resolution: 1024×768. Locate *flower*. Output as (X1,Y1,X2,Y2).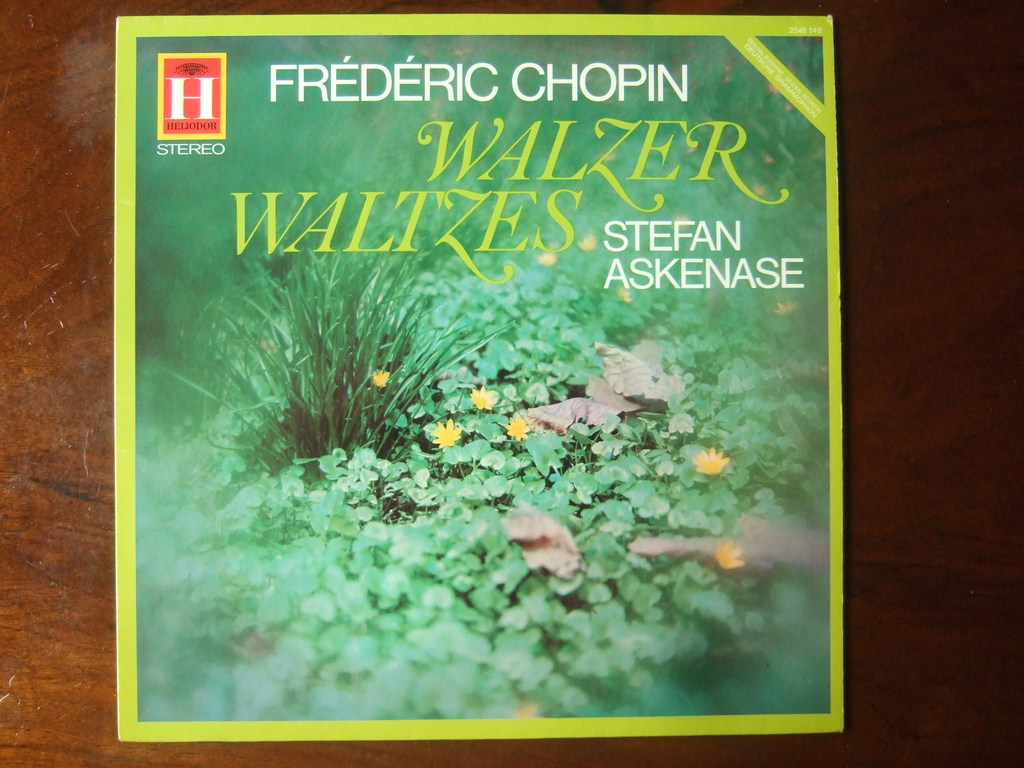
(712,540,745,568).
